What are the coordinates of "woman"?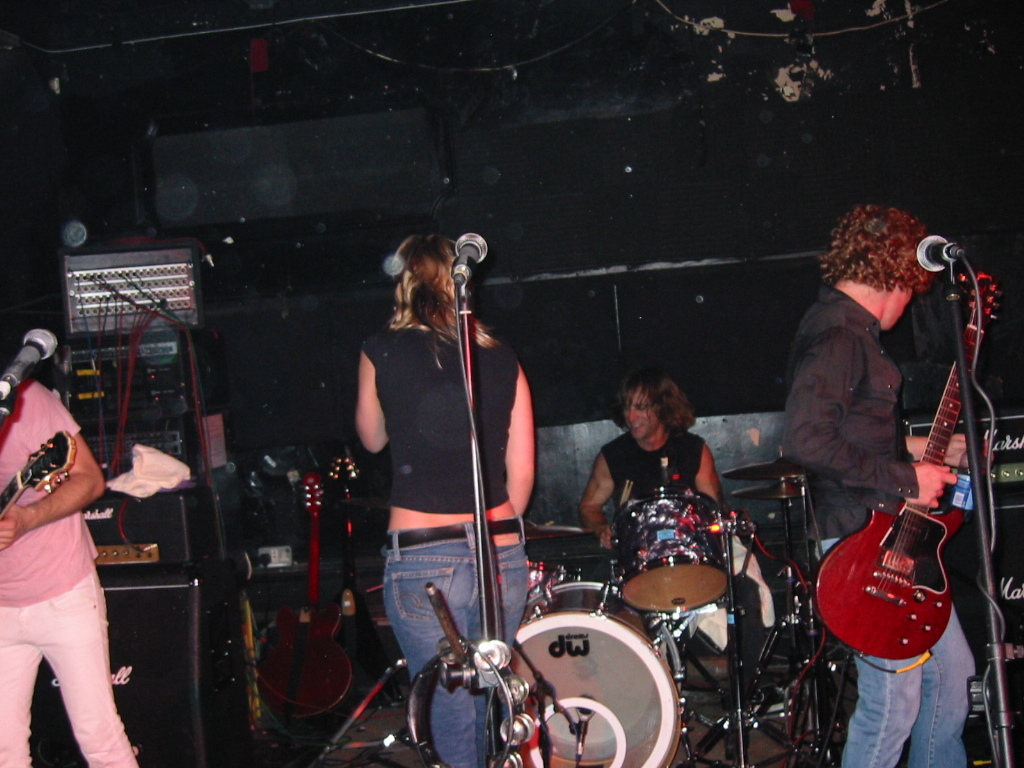
crop(357, 233, 538, 767).
